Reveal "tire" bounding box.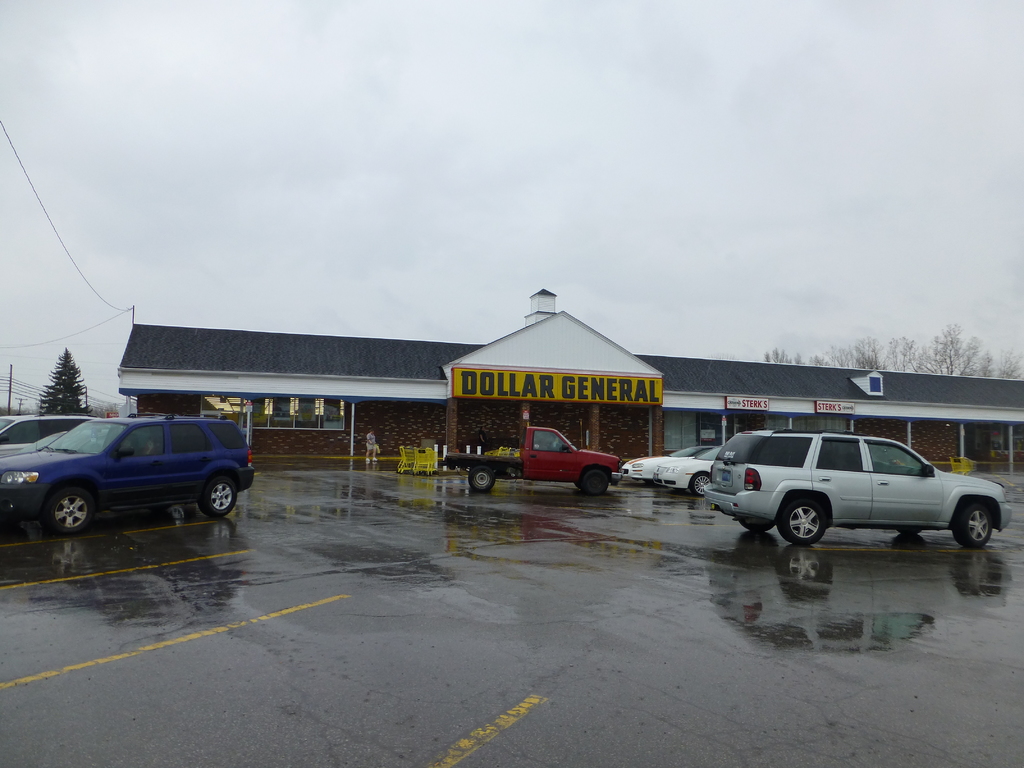
Revealed: (x1=691, y1=471, x2=712, y2=498).
